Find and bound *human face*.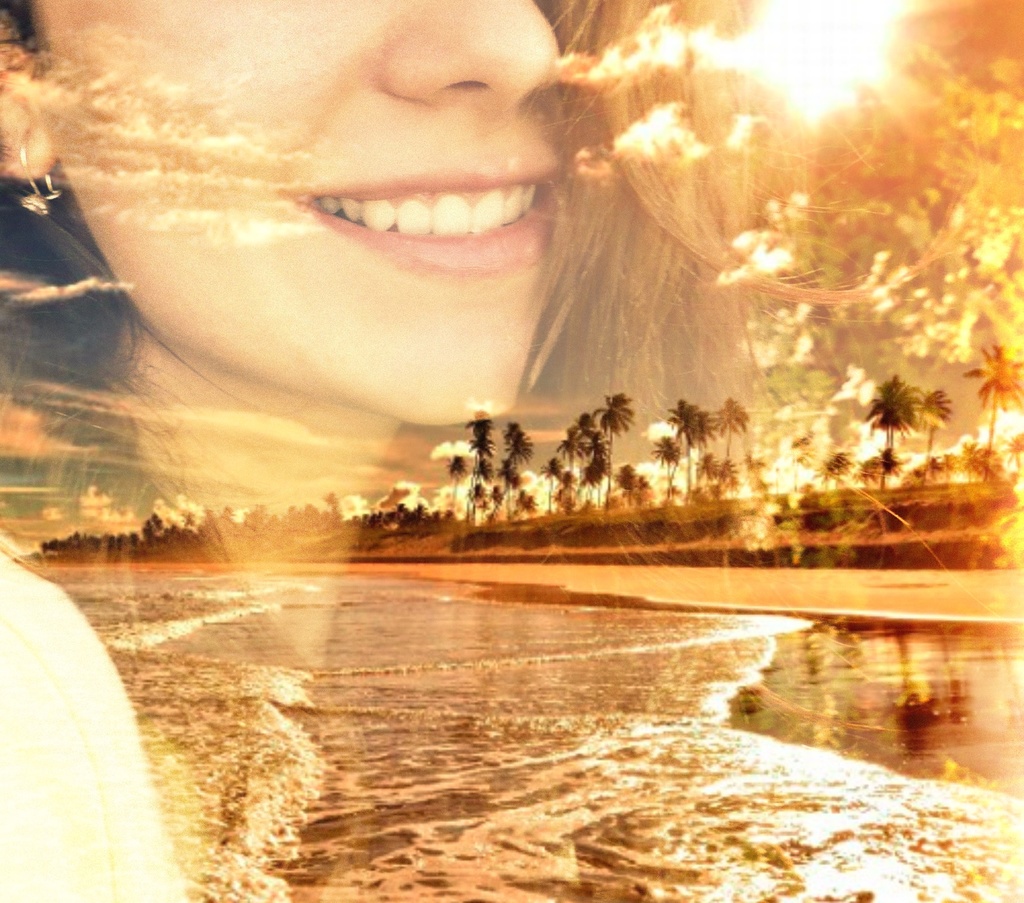
Bound: box(31, 0, 575, 430).
